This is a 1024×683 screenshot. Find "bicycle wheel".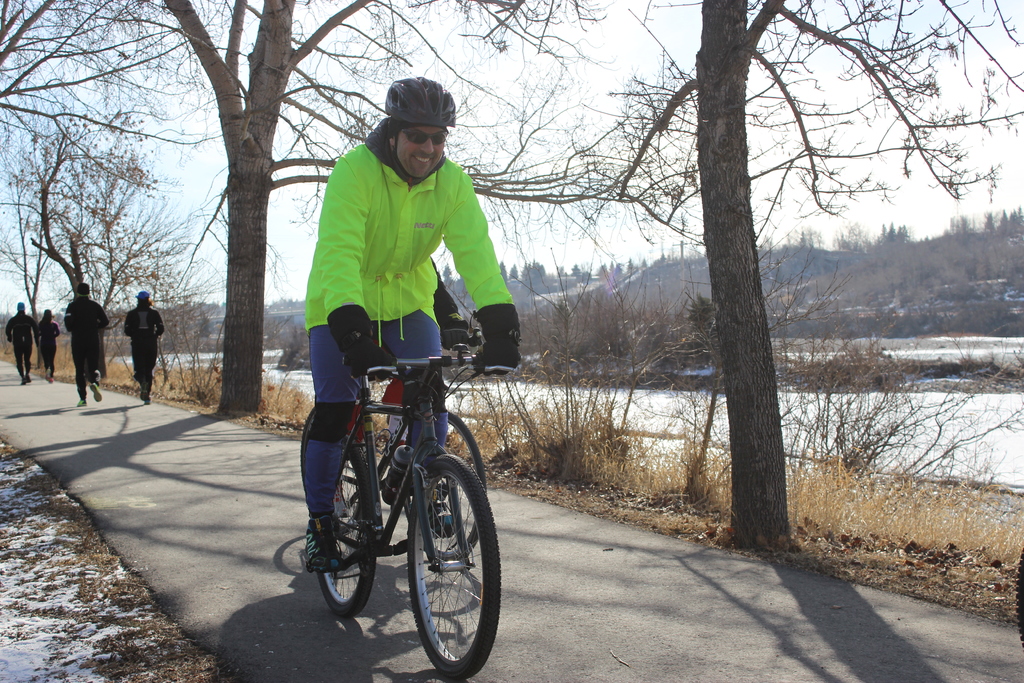
Bounding box: 401, 404, 489, 562.
